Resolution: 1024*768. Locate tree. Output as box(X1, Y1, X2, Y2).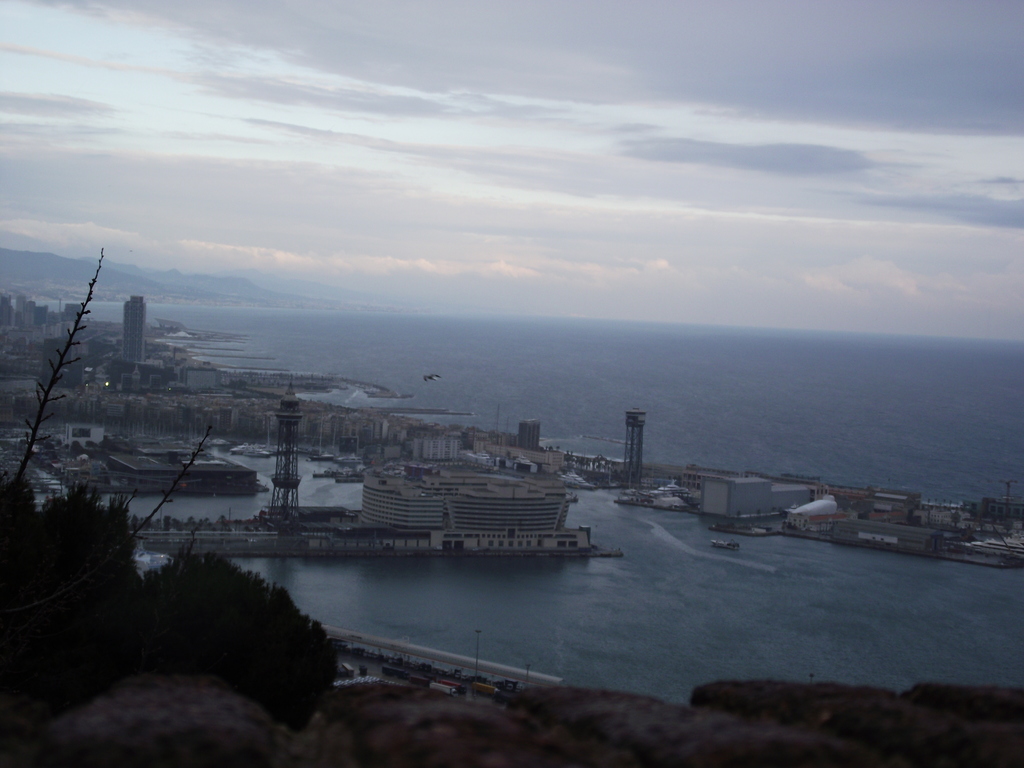
box(13, 246, 108, 488).
